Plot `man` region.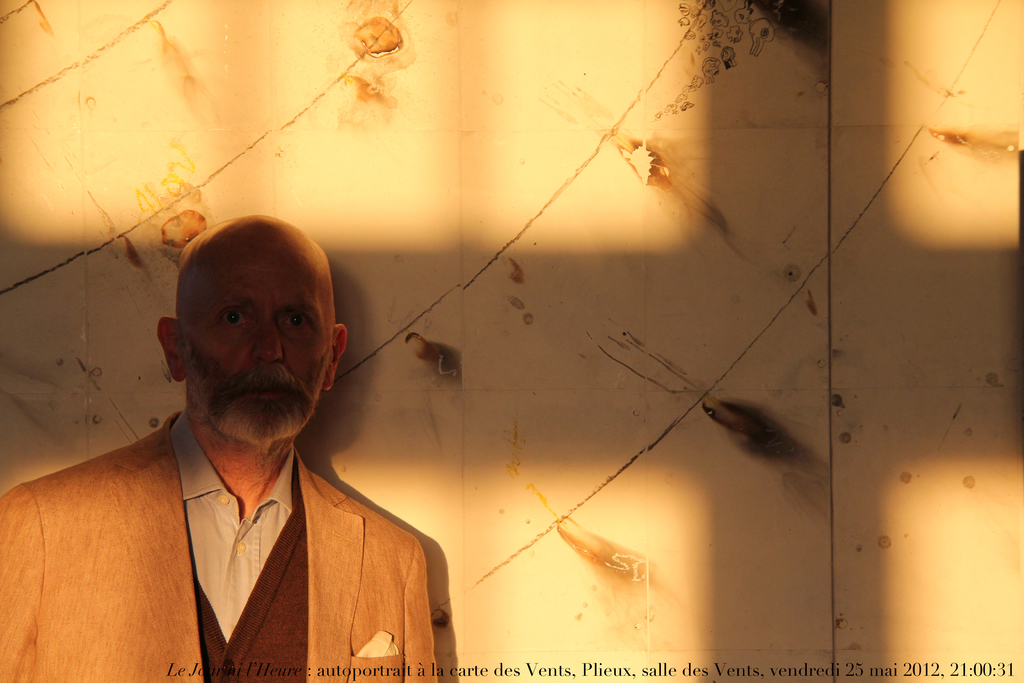
Plotted at x1=36 y1=216 x2=467 y2=671.
